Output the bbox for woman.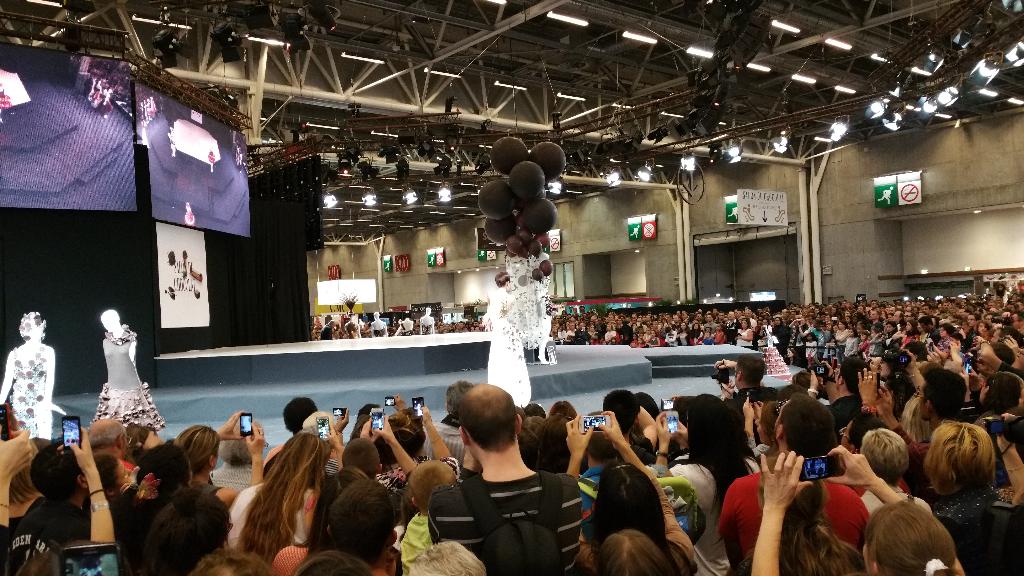
<box>204,408,270,492</box>.
